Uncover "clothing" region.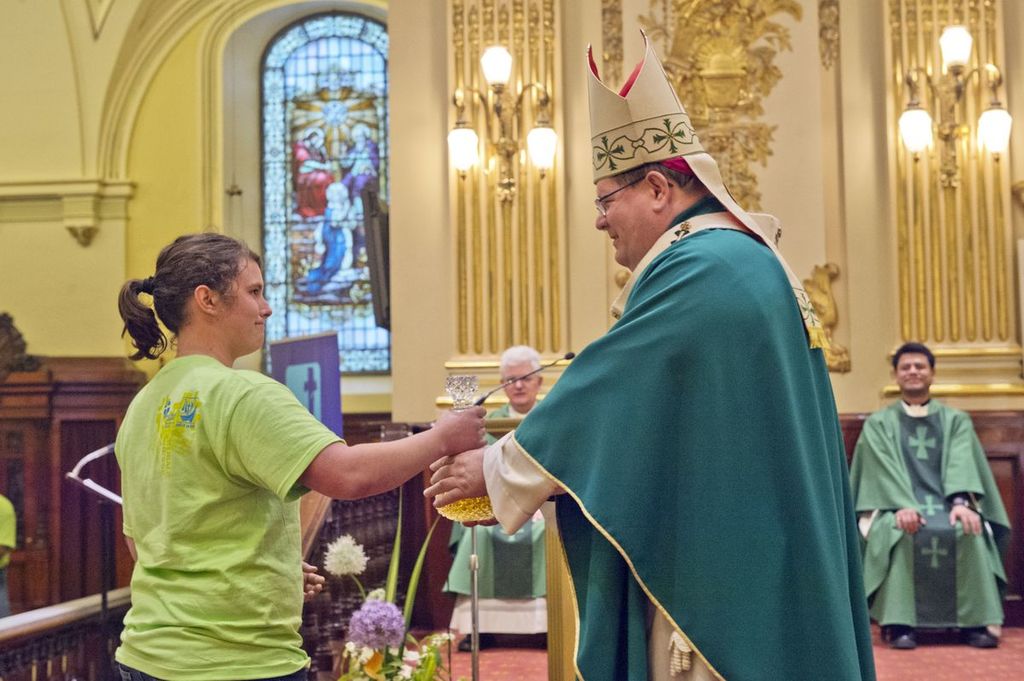
Uncovered: x1=851, y1=399, x2=1006, y2=622.
